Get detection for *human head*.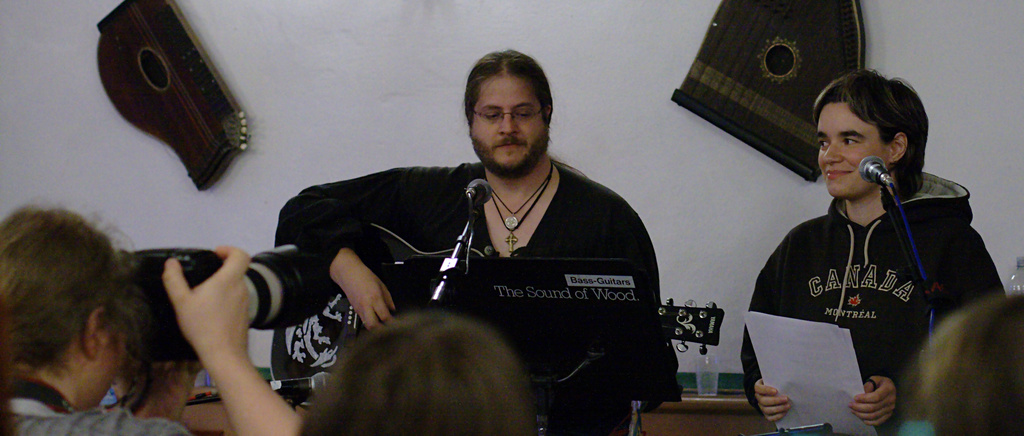
Detection: [0,205,155,414].
